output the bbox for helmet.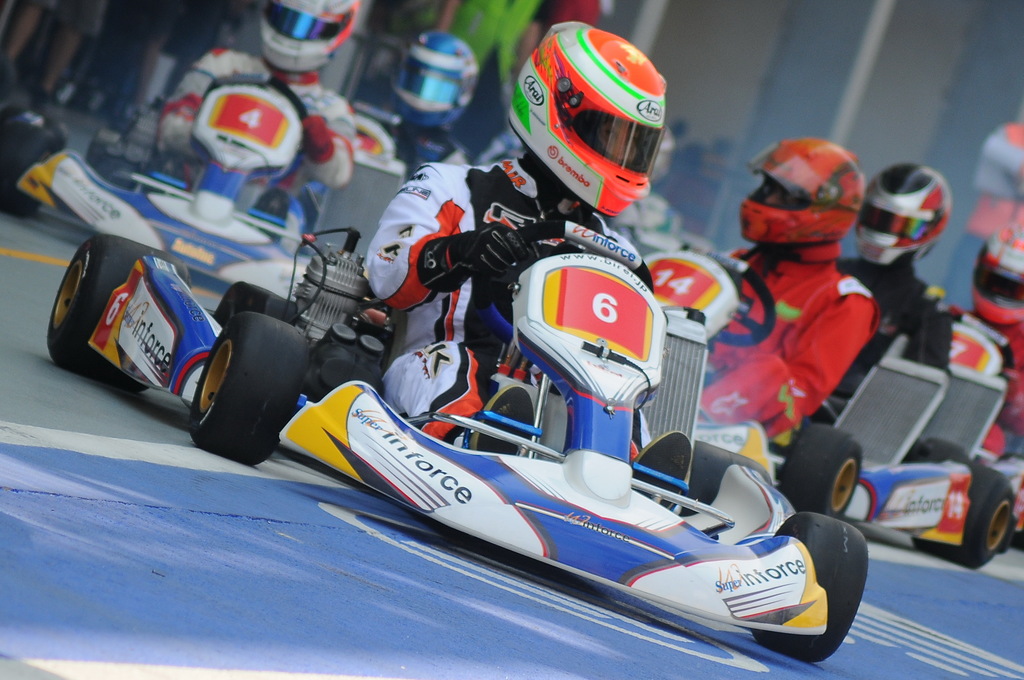
bbox=(973, 215, 1023, 320).
